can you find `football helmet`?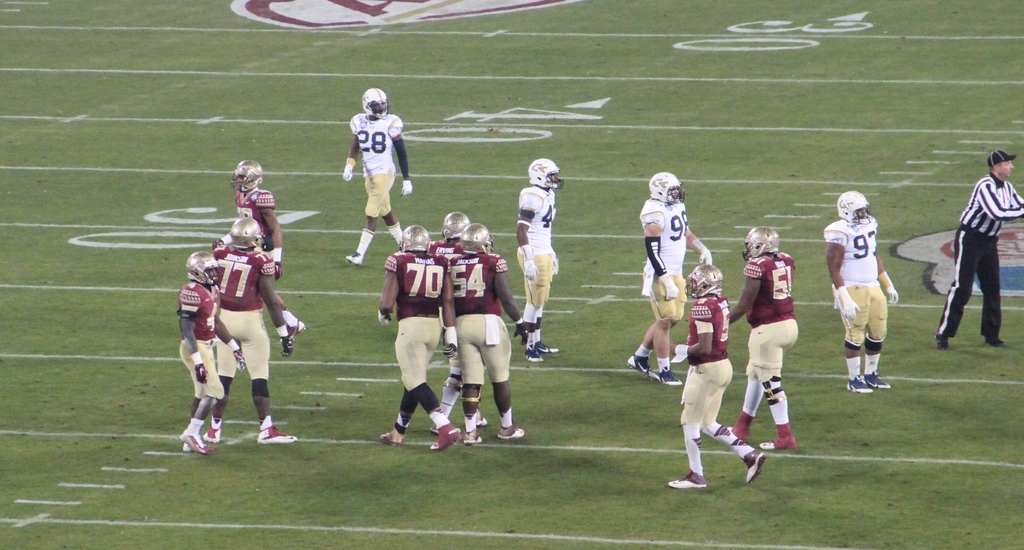
Yes, bounding box: [360,85,392,121].
